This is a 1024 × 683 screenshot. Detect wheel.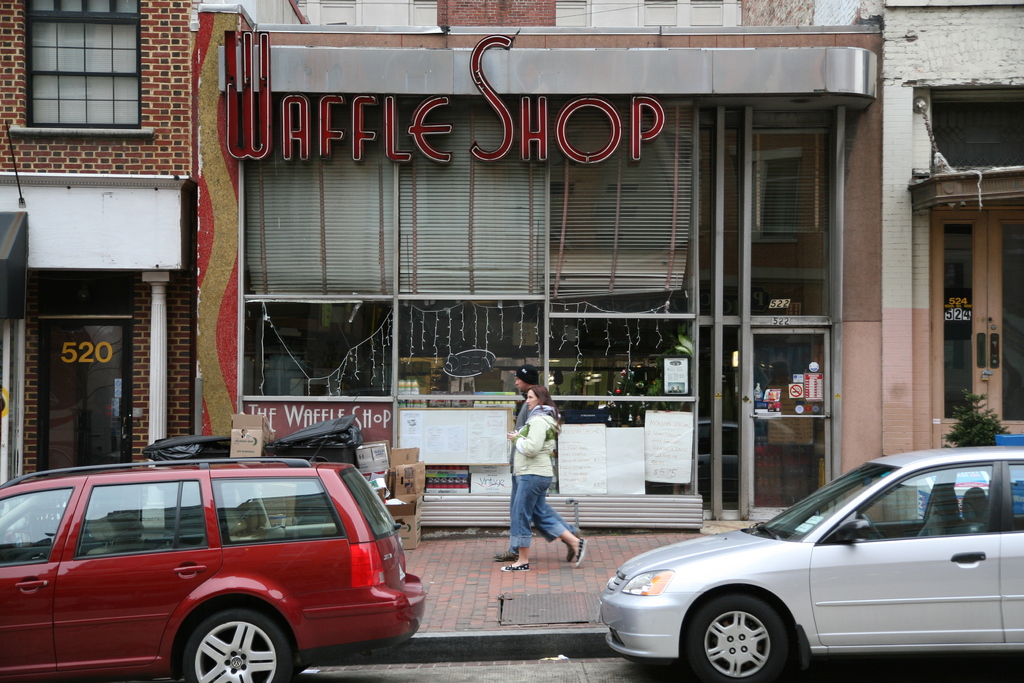
pyautogui.locateOnScreen(703, 606, 804, 677).
